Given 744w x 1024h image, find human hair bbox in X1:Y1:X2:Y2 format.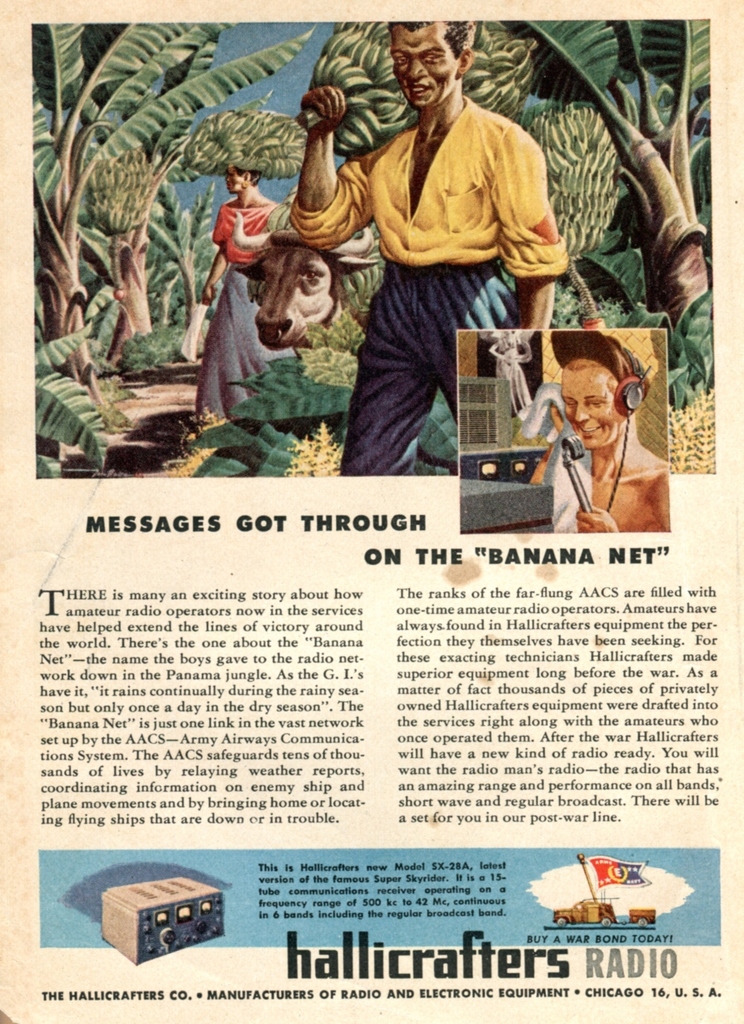
384:20:477:56.
